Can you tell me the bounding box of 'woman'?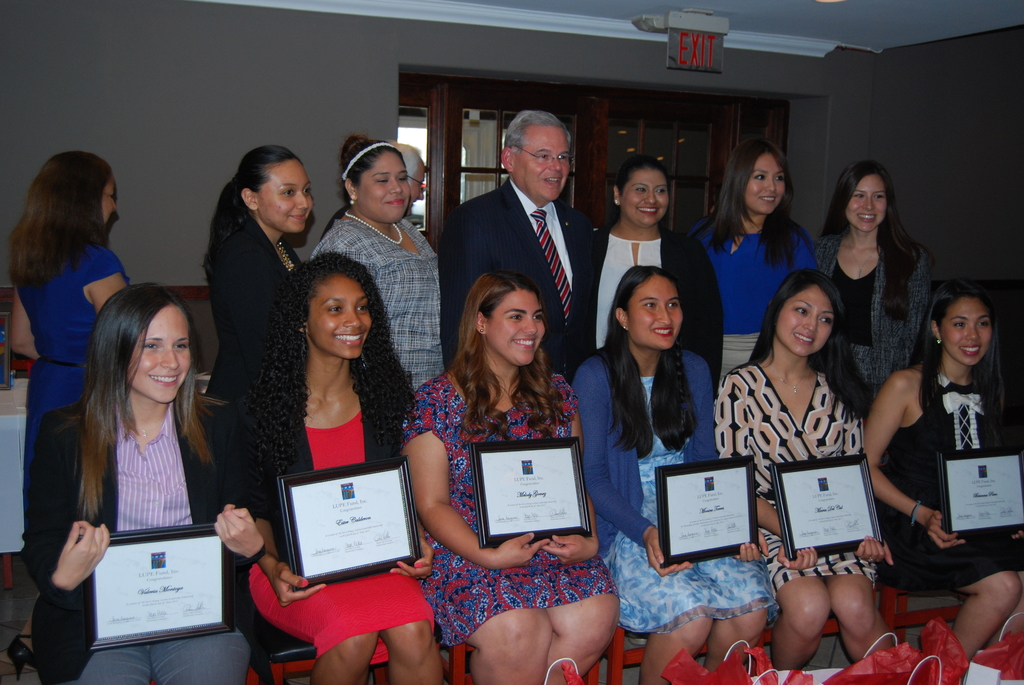
crop(571, 264, 776, 684).
